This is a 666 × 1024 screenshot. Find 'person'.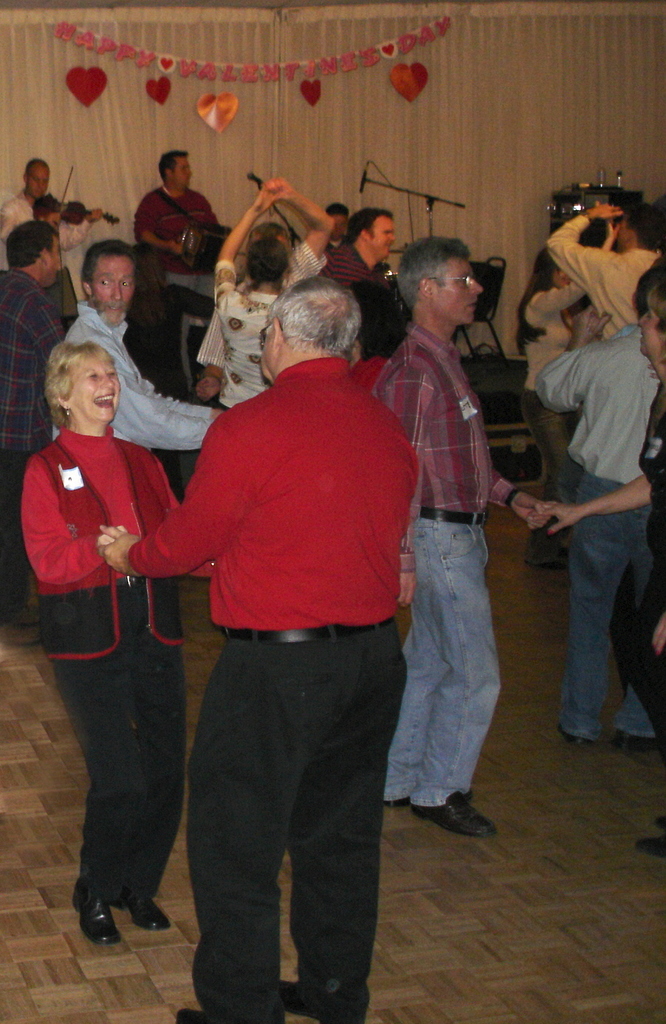
Bounding box: locate(16, 297, 193, 931).
